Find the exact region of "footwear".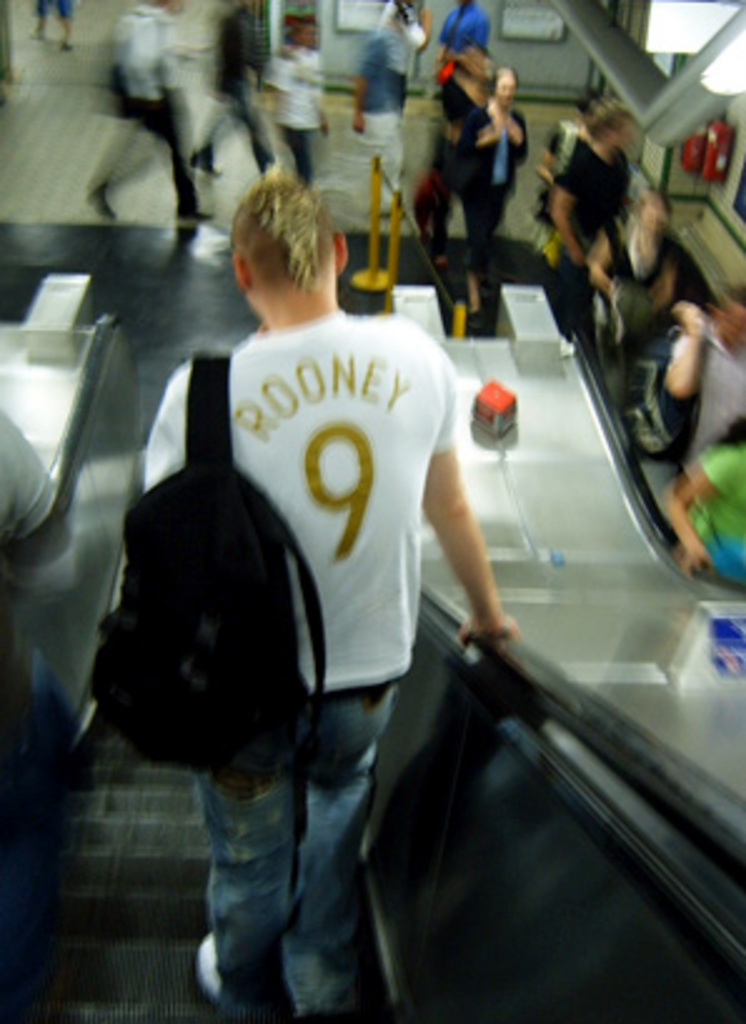
Exact region: <box>173,203,213,230</box>.
